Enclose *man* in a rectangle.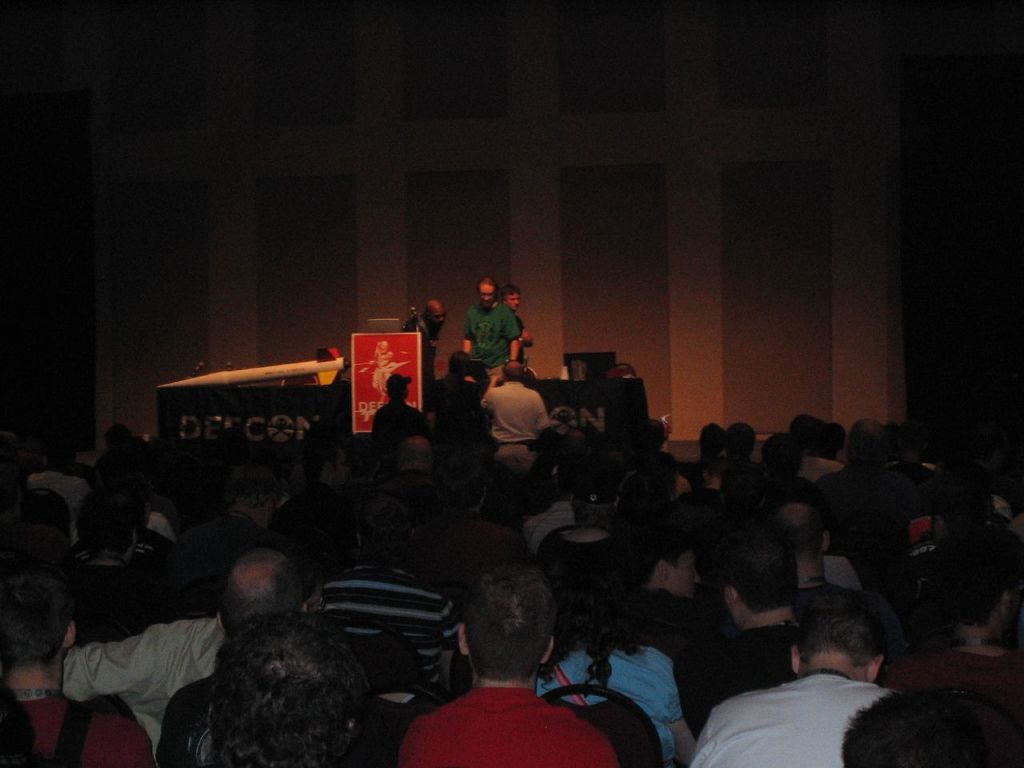
{"x1": 501, "y1": 280, "x2": 530, "y2": 358}.
